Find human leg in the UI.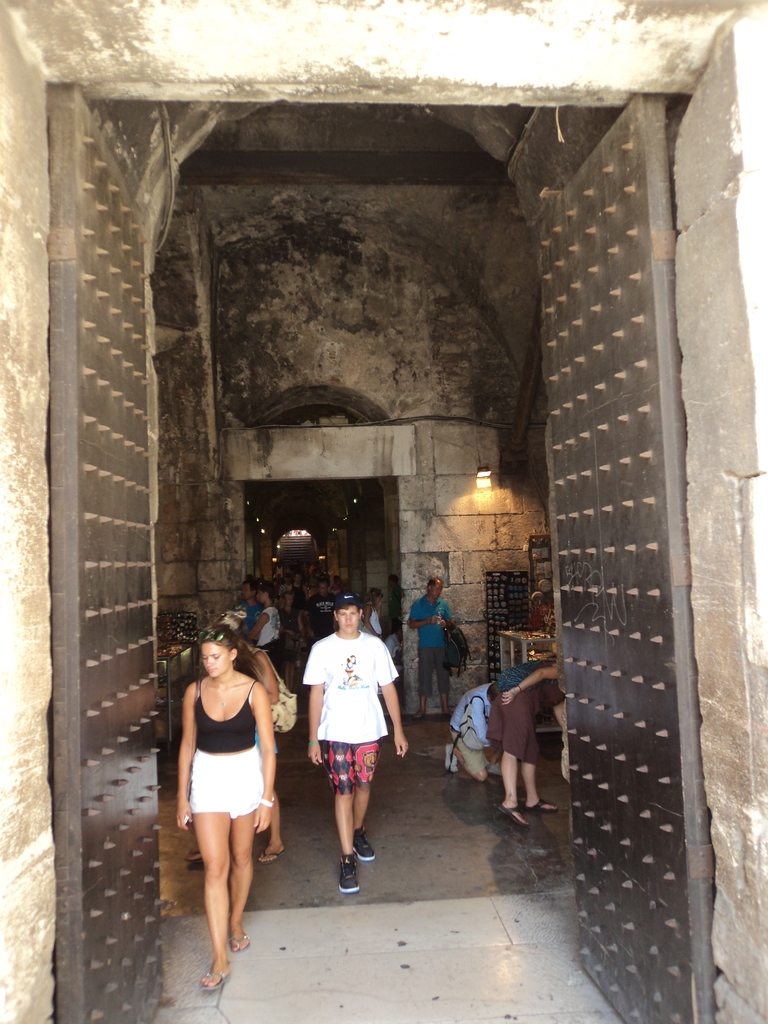
UI element at [left=451, top=729, right=494, bottom=783].
